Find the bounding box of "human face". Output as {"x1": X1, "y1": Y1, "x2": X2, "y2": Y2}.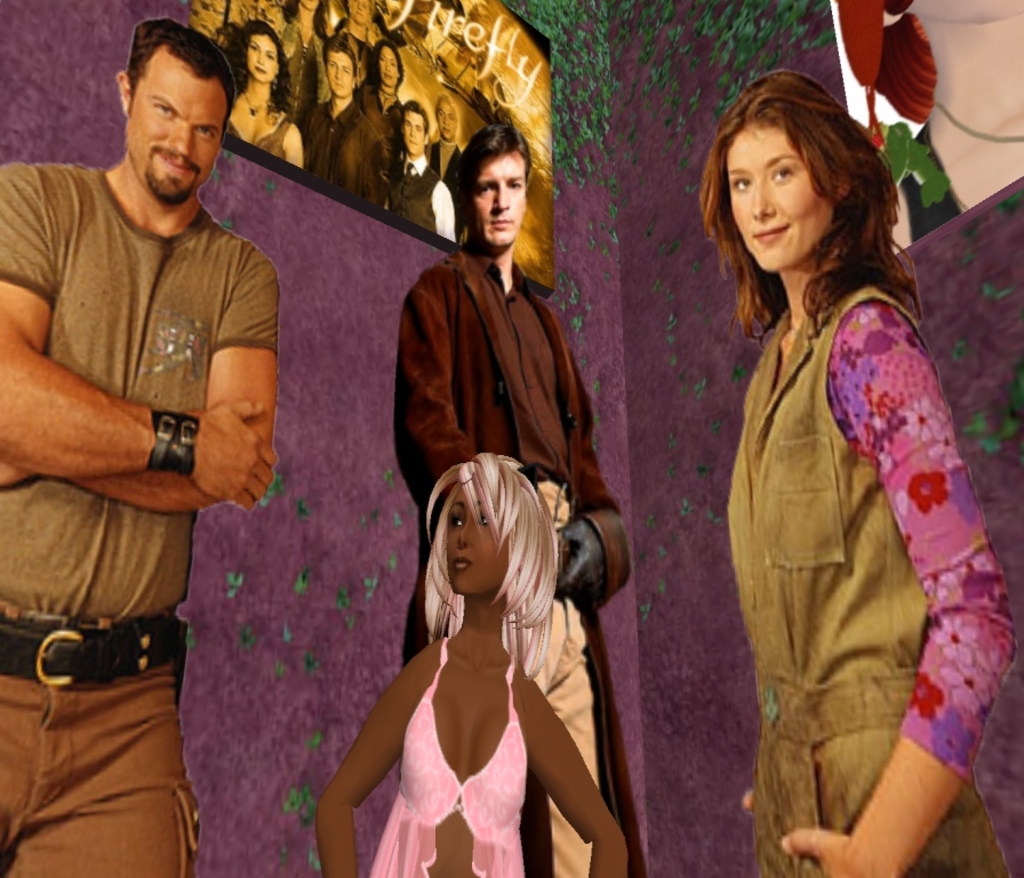
{"x1": 401, "y1": 110, "x2": 426, "y2": 155}.
